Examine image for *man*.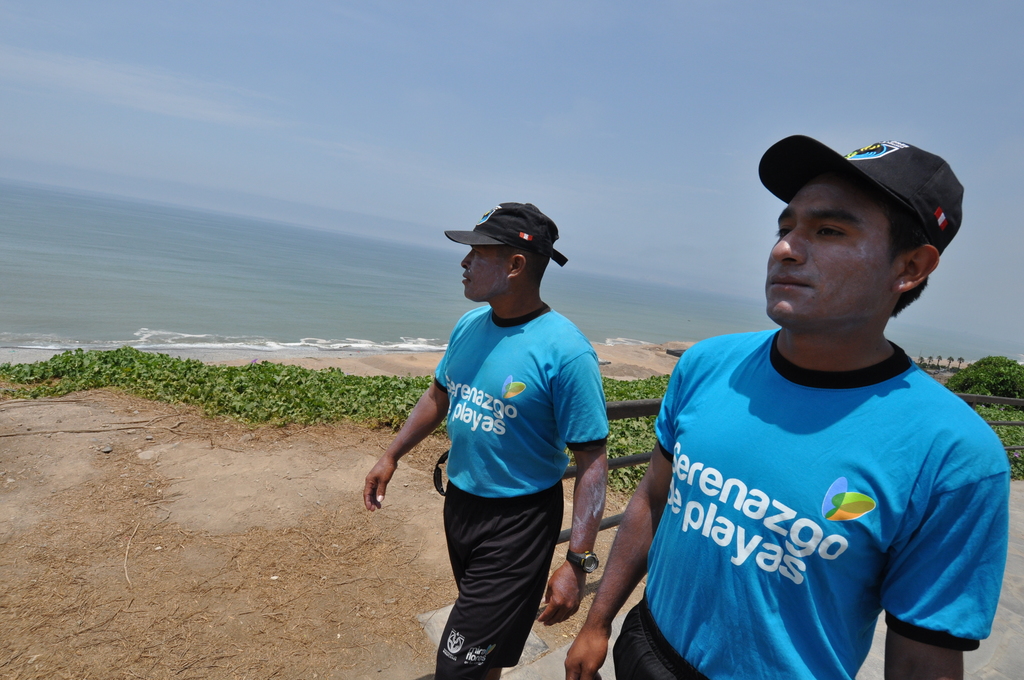
Examination result: (x1=364, y1=197, x2=612, y2=679).
